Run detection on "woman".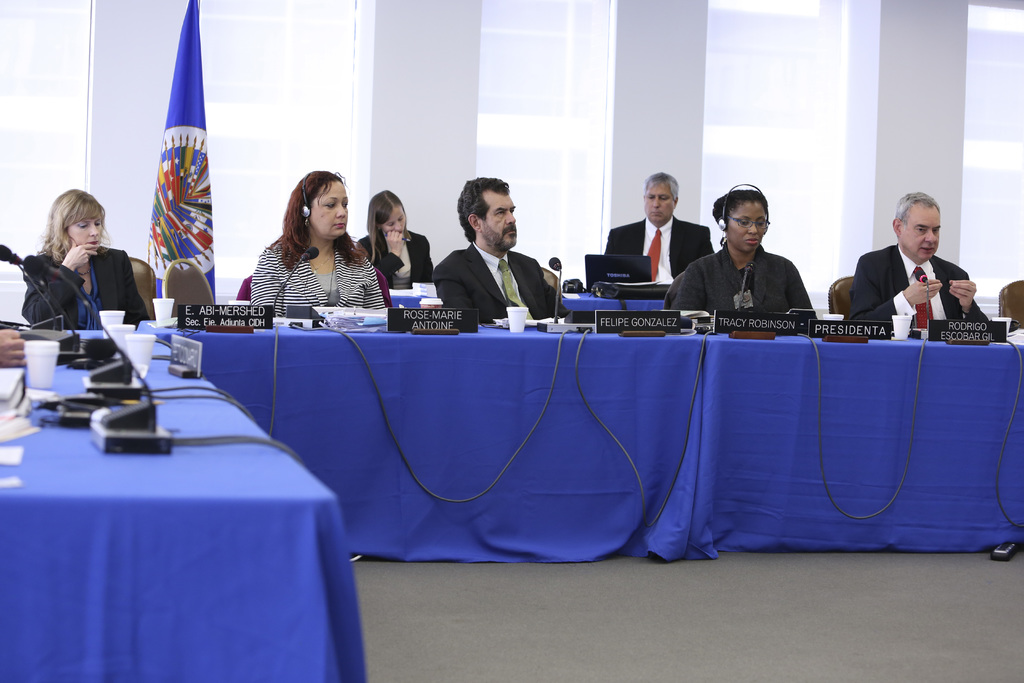
Result: Rect(19, 181, 158, 329).
